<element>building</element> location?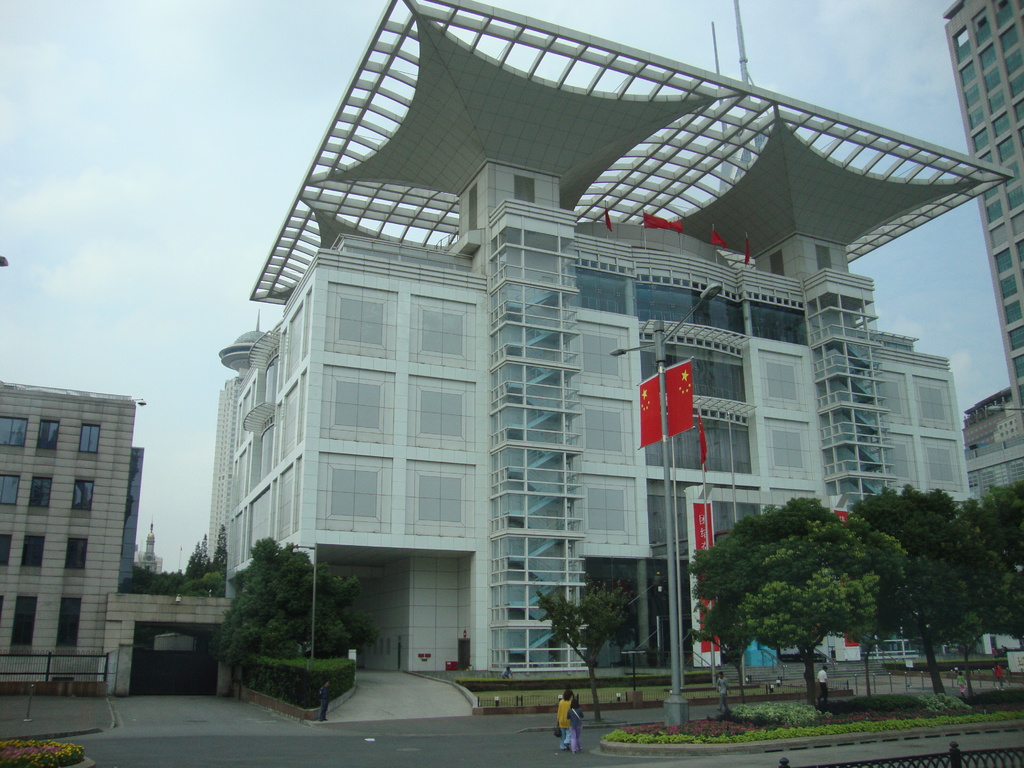
l=218, t=0, r=1019, b=683
